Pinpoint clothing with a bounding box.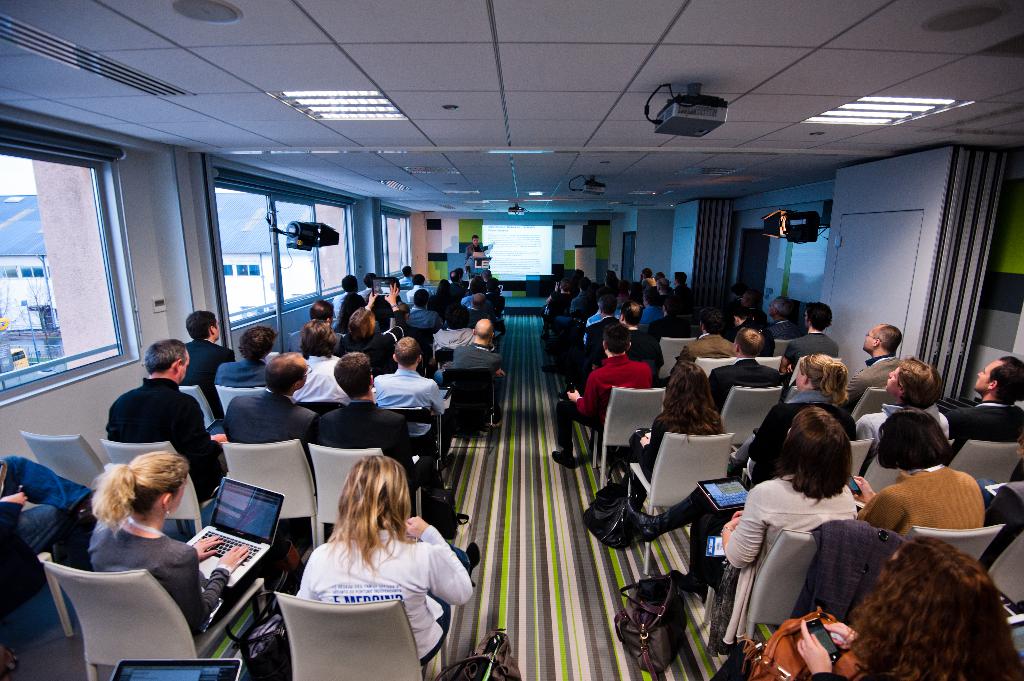
BBox(222, 389, 308, 445).
